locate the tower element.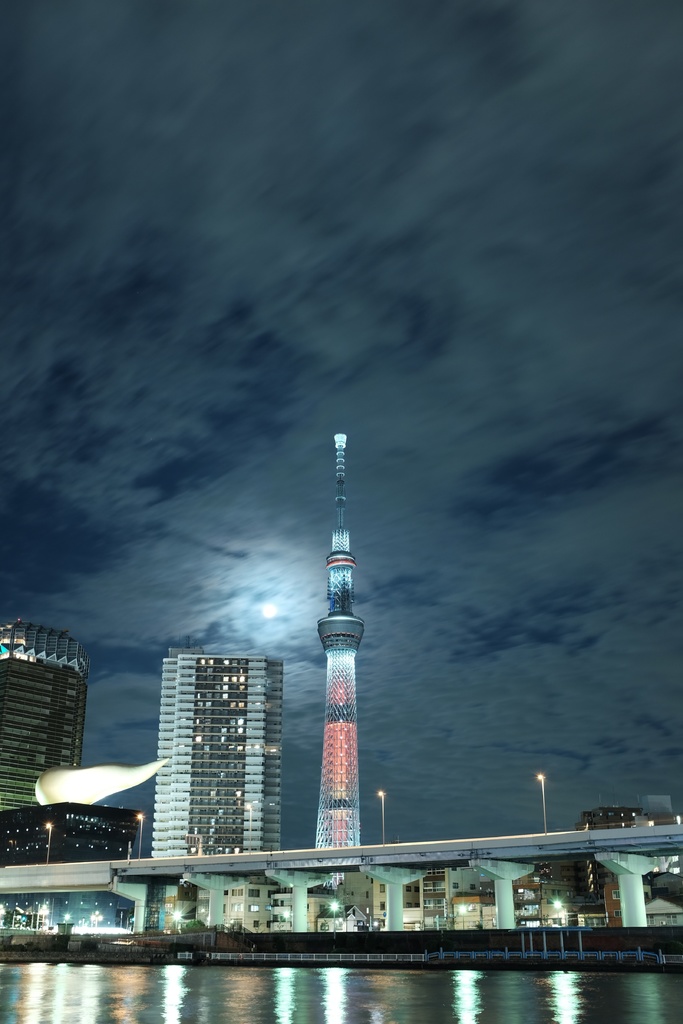
Element bbox: Rect(0, 622, 87, 820).
